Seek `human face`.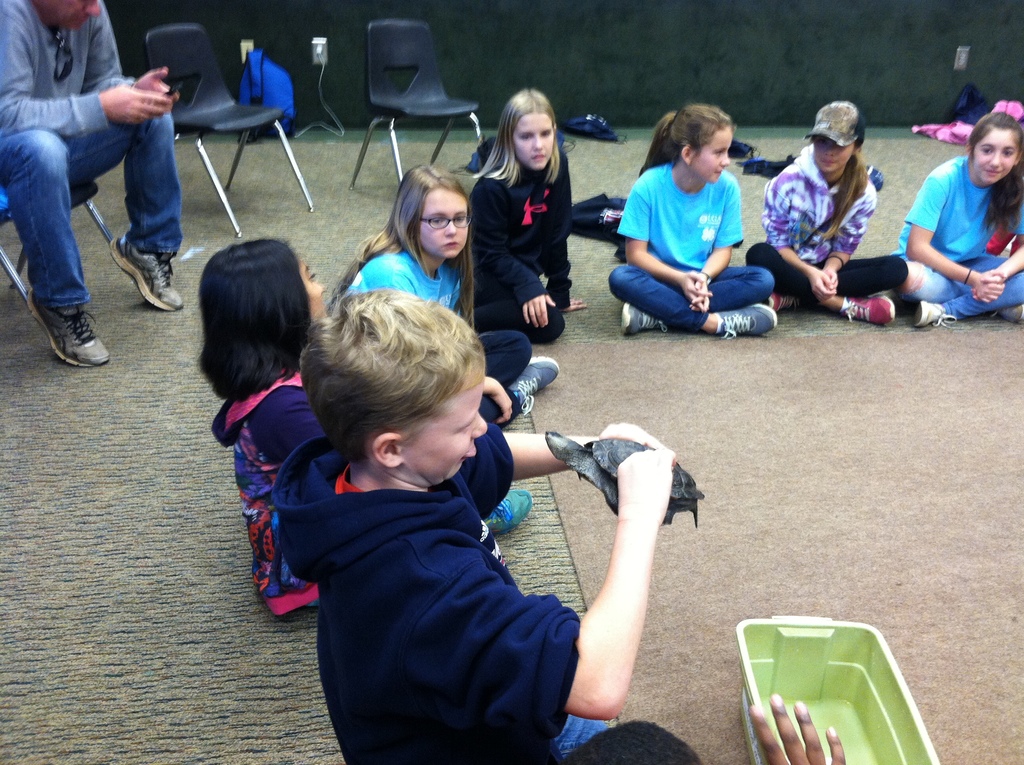
rect(801, 130, 868, 181).
